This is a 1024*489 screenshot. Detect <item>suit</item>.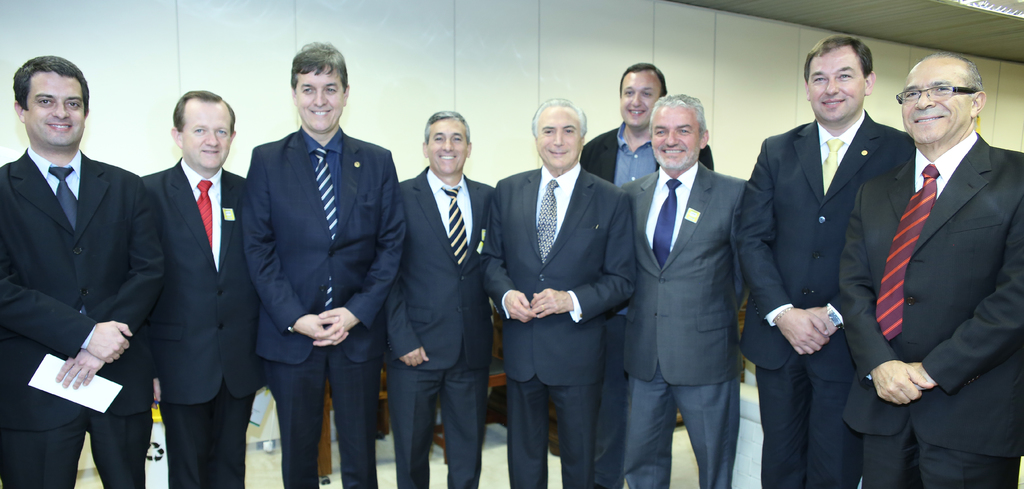
[left=627, top=76, right=760, bottom=485].
